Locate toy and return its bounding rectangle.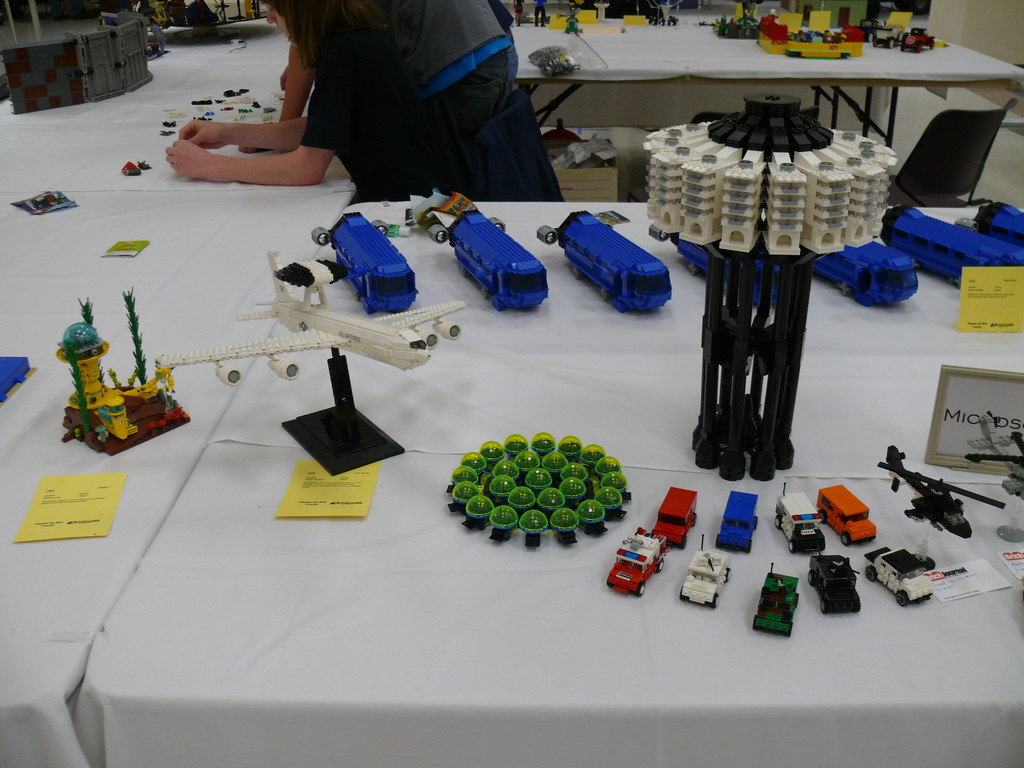
select_region(596, 483, 624, 523).
